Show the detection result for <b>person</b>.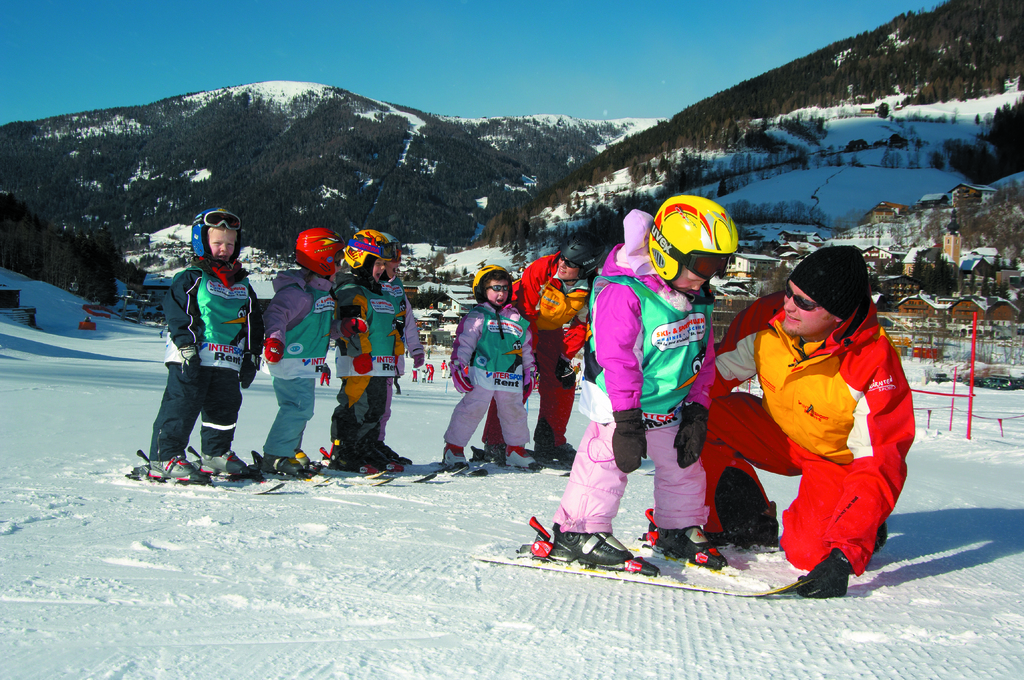
(519, 194, 728, 575).
